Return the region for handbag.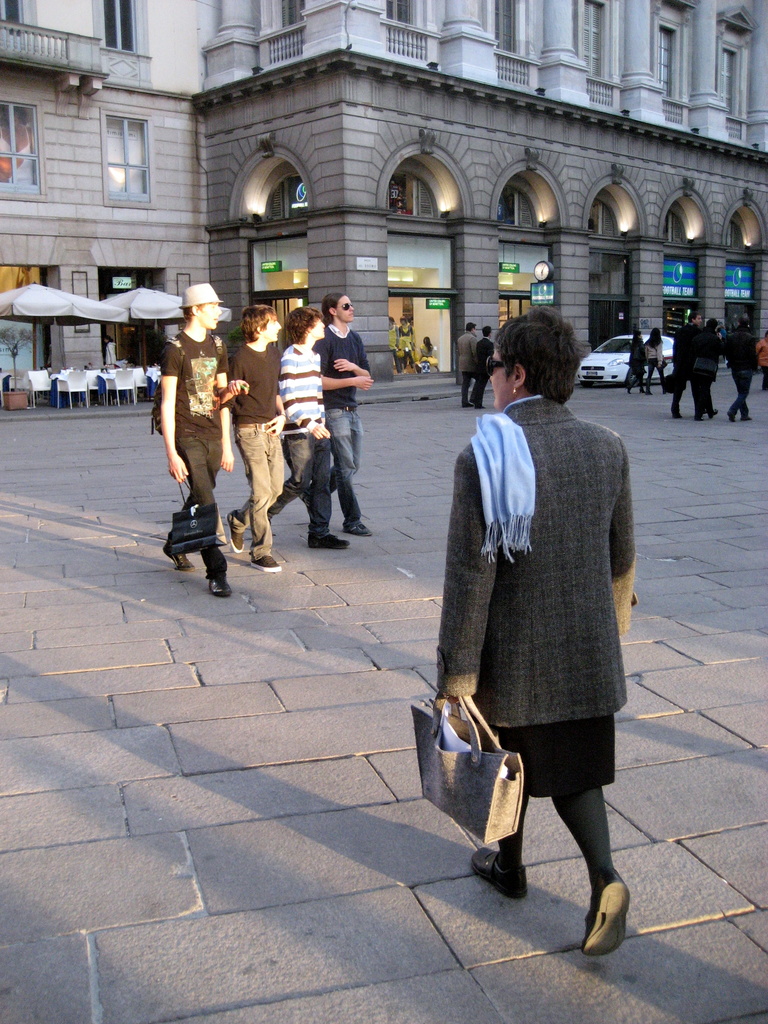
(x1=161, y1=465, x2=229, y2=557).
